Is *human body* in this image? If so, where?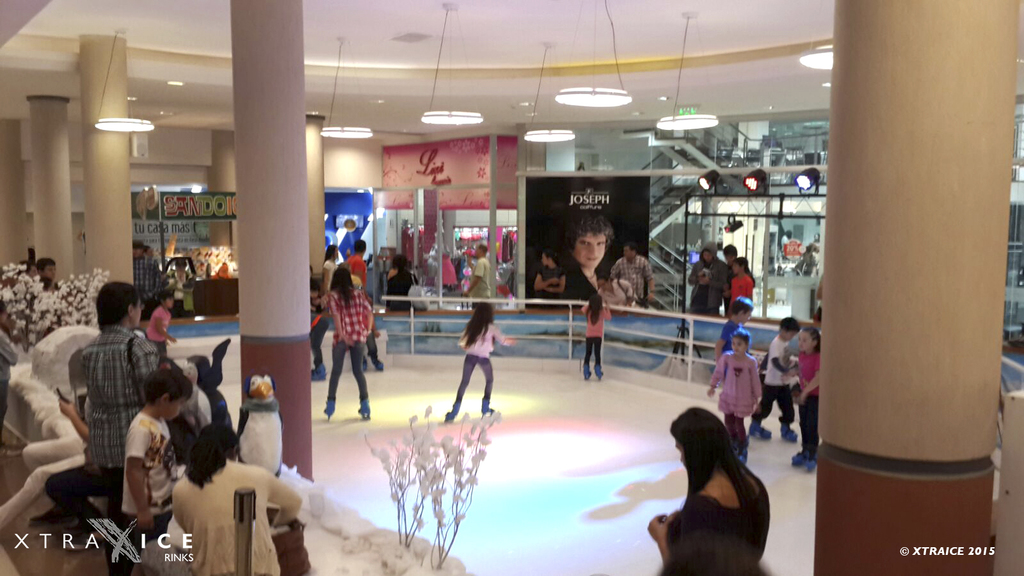
Yes, at detection(382, 269, 420, 313).
